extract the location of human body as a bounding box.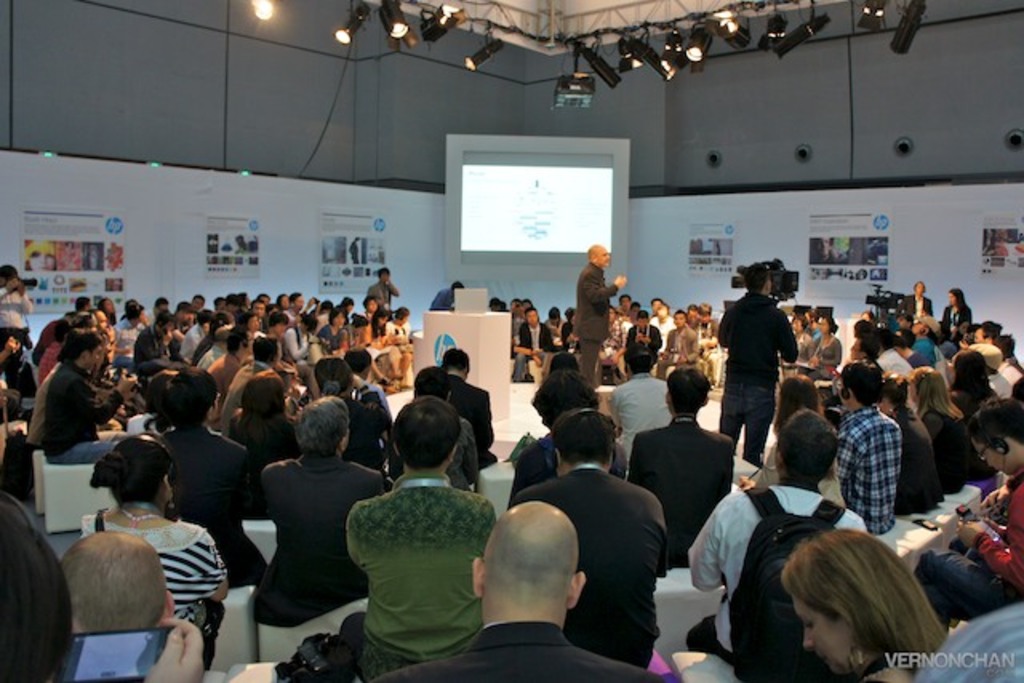
l=570, t=243, r=629, b=395.
